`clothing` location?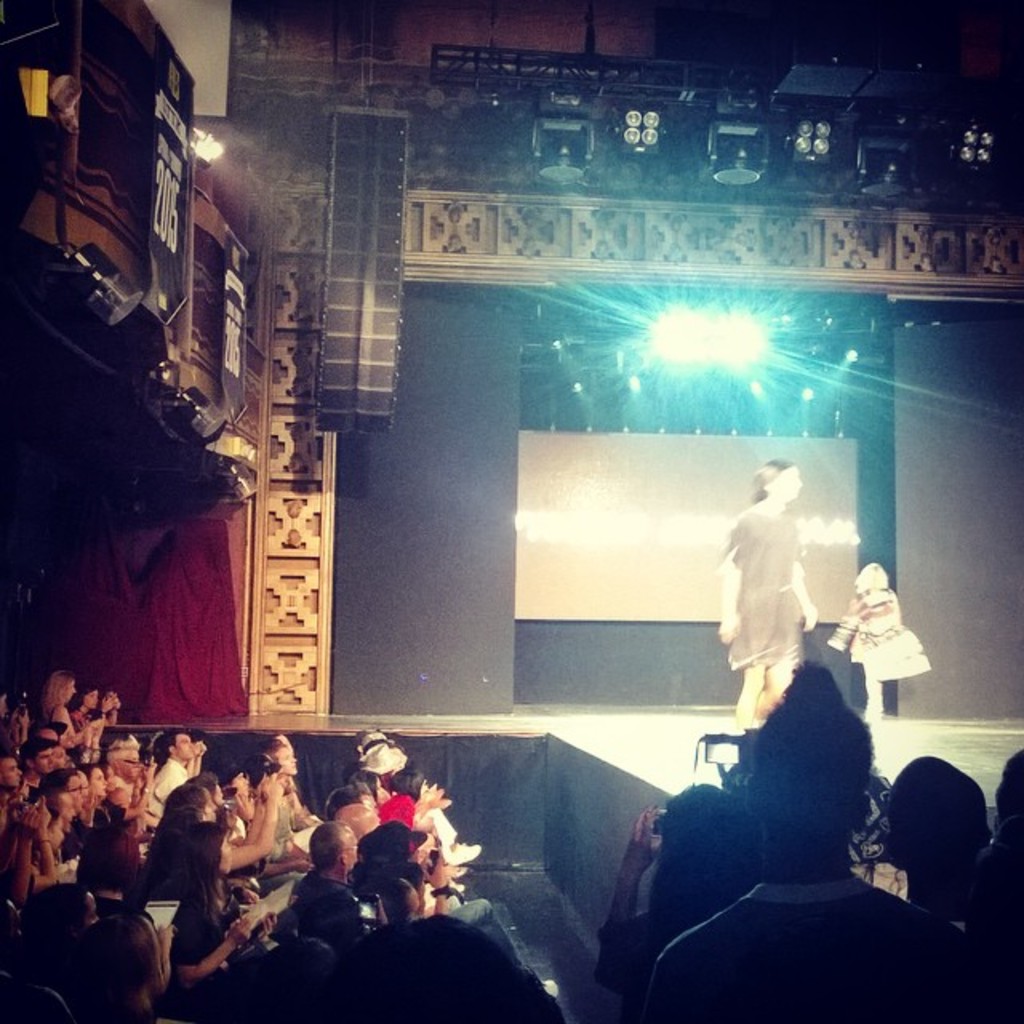
l=150, t=749, r=189, b=790
